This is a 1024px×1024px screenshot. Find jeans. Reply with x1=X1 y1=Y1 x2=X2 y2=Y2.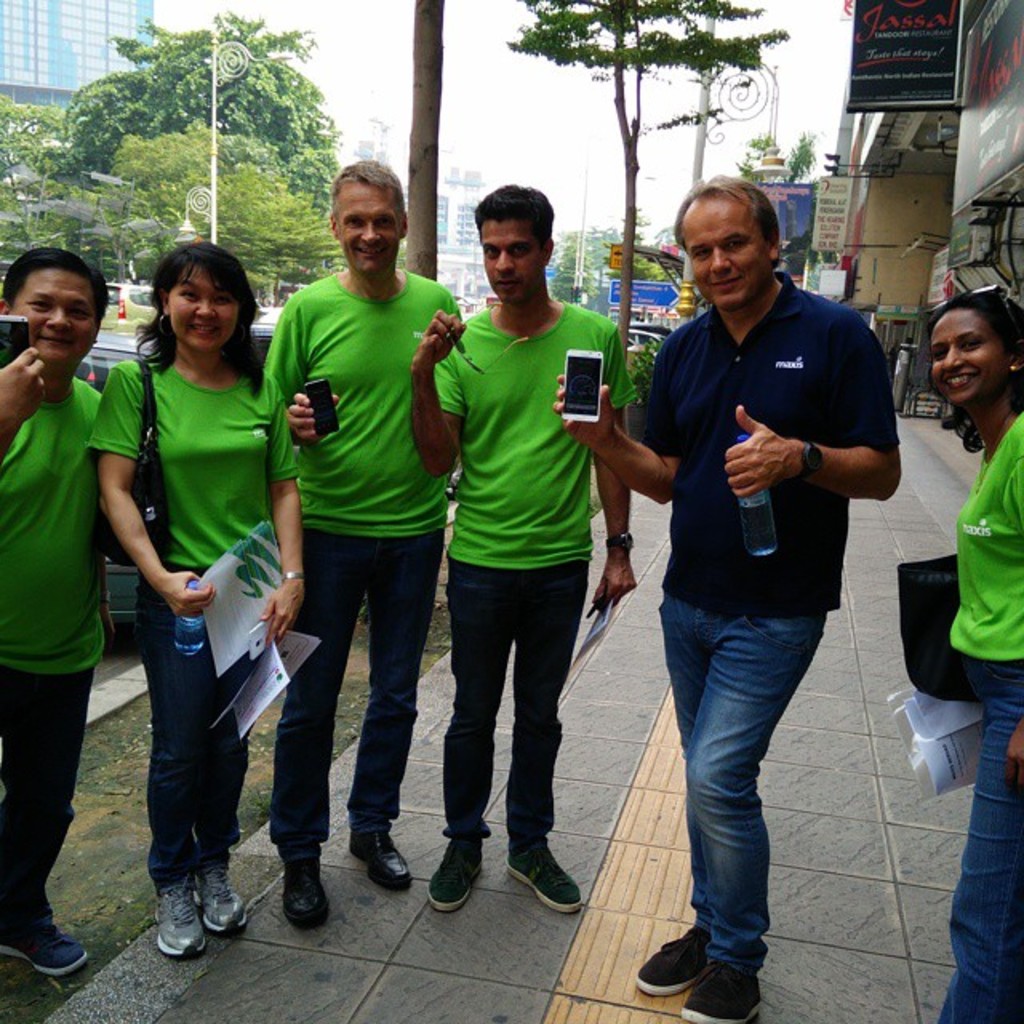
x1=443 y1=562 x2=590 y2=834.
